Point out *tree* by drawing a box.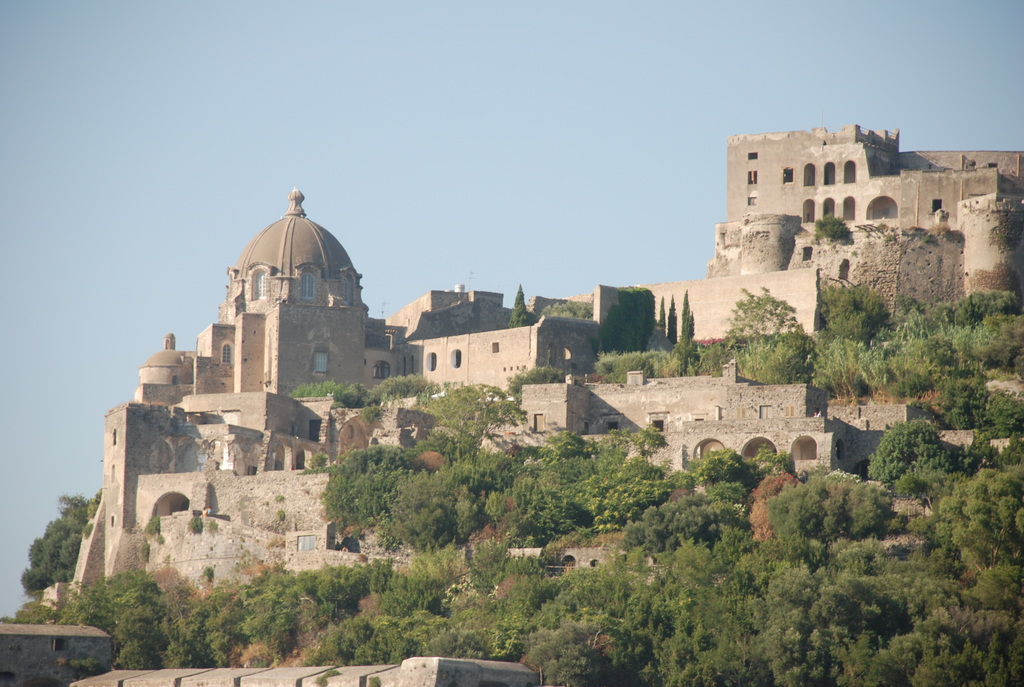
BBox(286, 380, 346, 397).
